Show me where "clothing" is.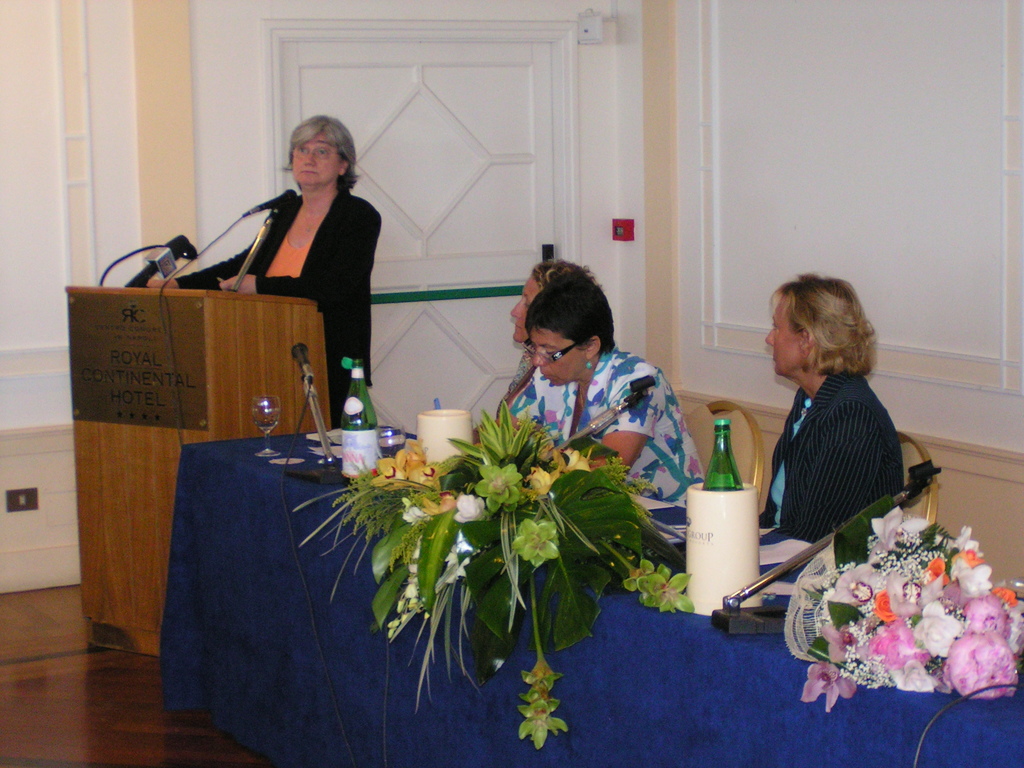
"clothing" is at (751, 345, 906, 567).
